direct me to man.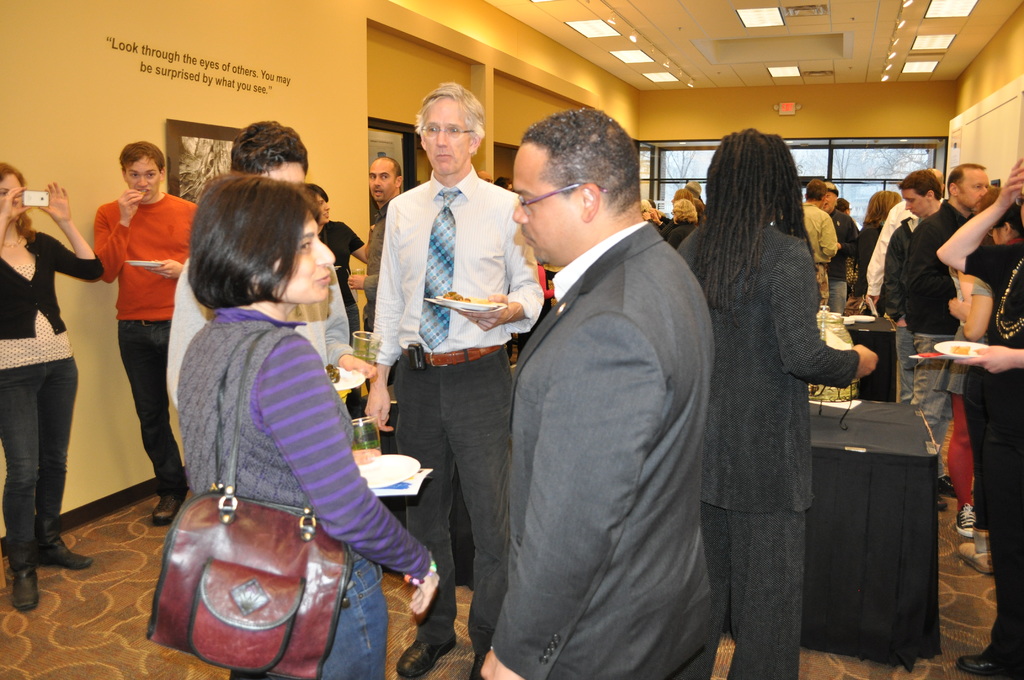
Direction: <bbox>801, 175, 840, 316</bbox>.
